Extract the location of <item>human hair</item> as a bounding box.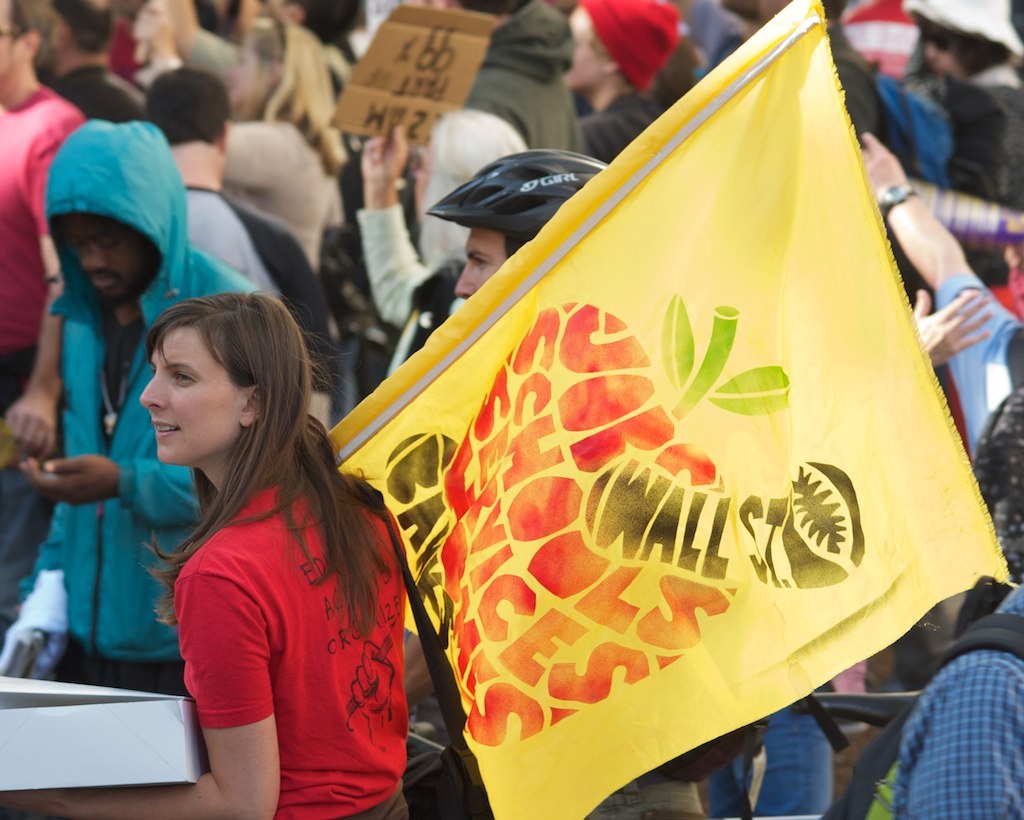
[x1=964, y1=31, x2=1009, y2=73].
